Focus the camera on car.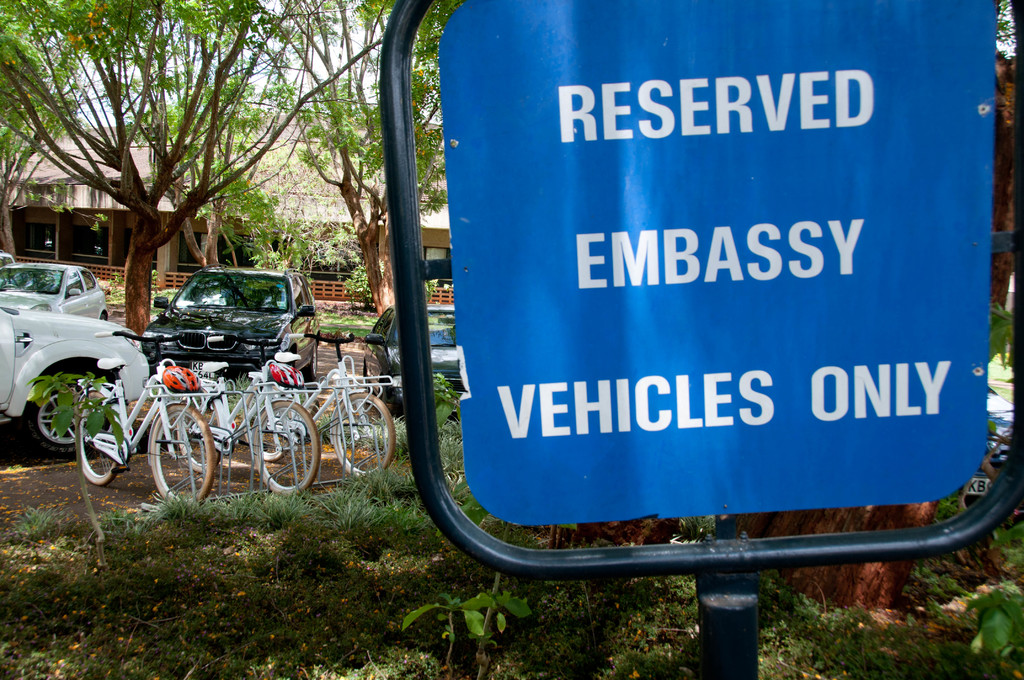
Focus region: region(142, 266, 319, 378).
